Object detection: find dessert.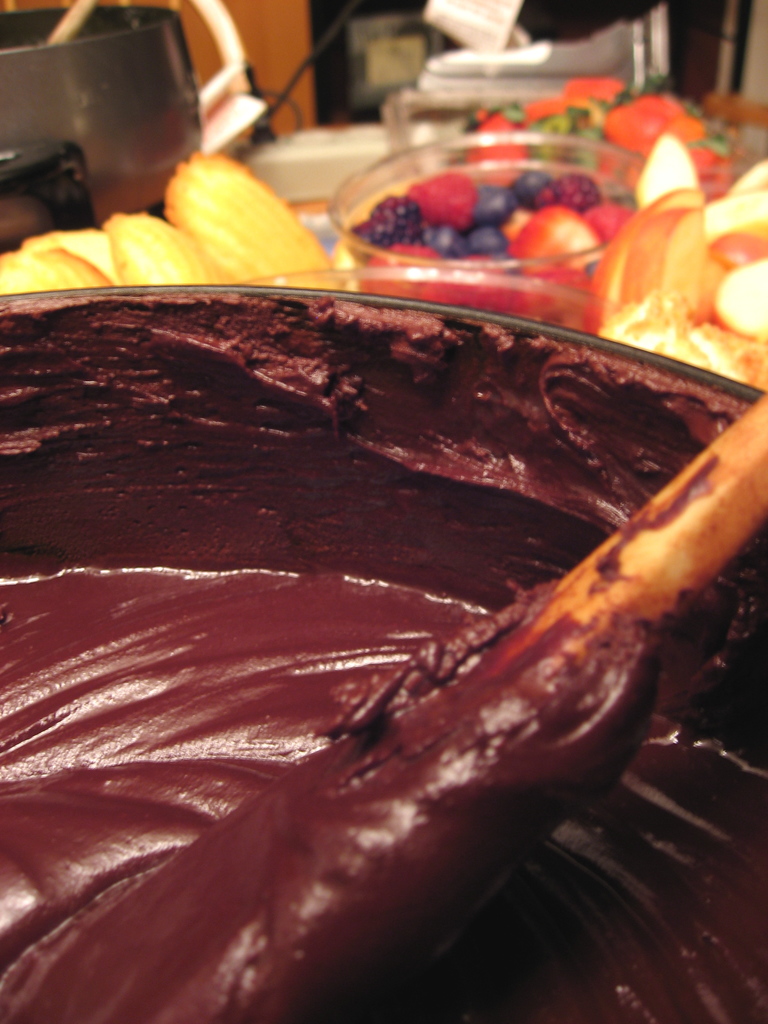
(x1=22, y1=257, x2=756, y2=959).
